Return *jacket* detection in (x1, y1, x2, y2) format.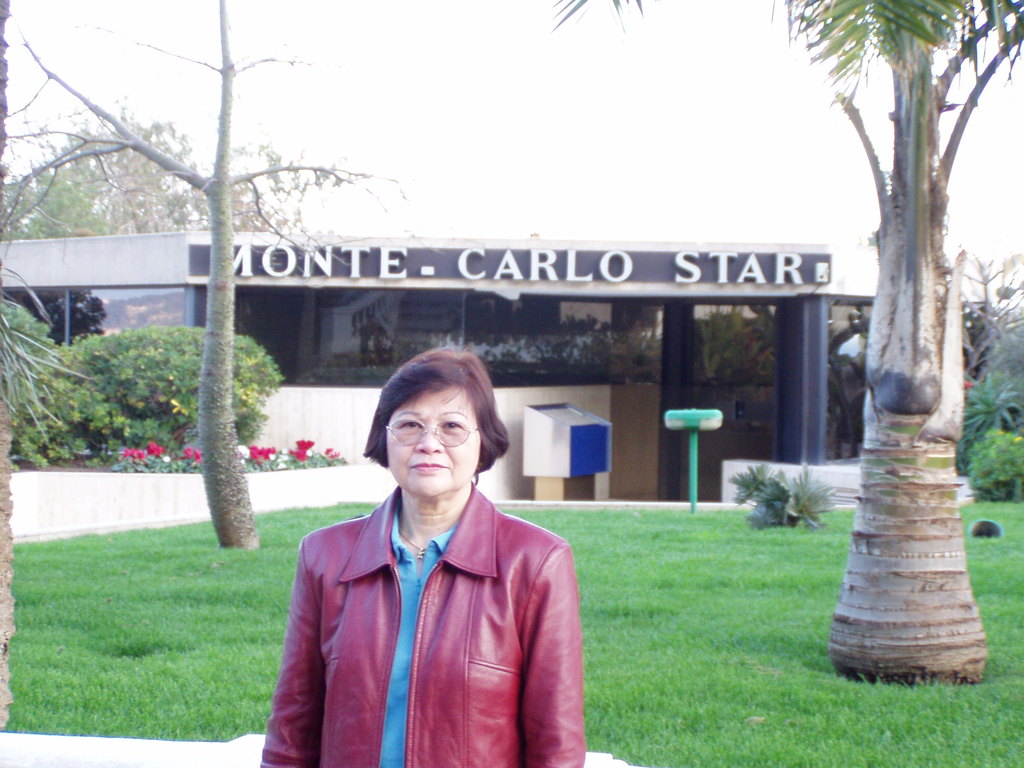
(361, 438, 589, 767).
